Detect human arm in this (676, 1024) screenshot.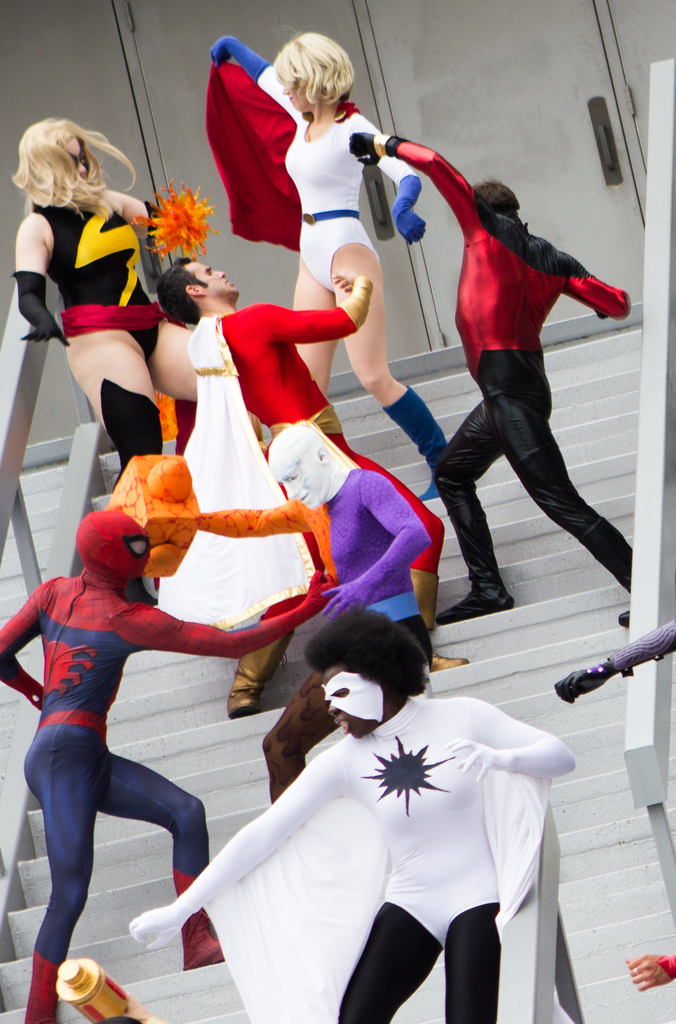
Detection: l=555, t=608, r=675, b=703.
